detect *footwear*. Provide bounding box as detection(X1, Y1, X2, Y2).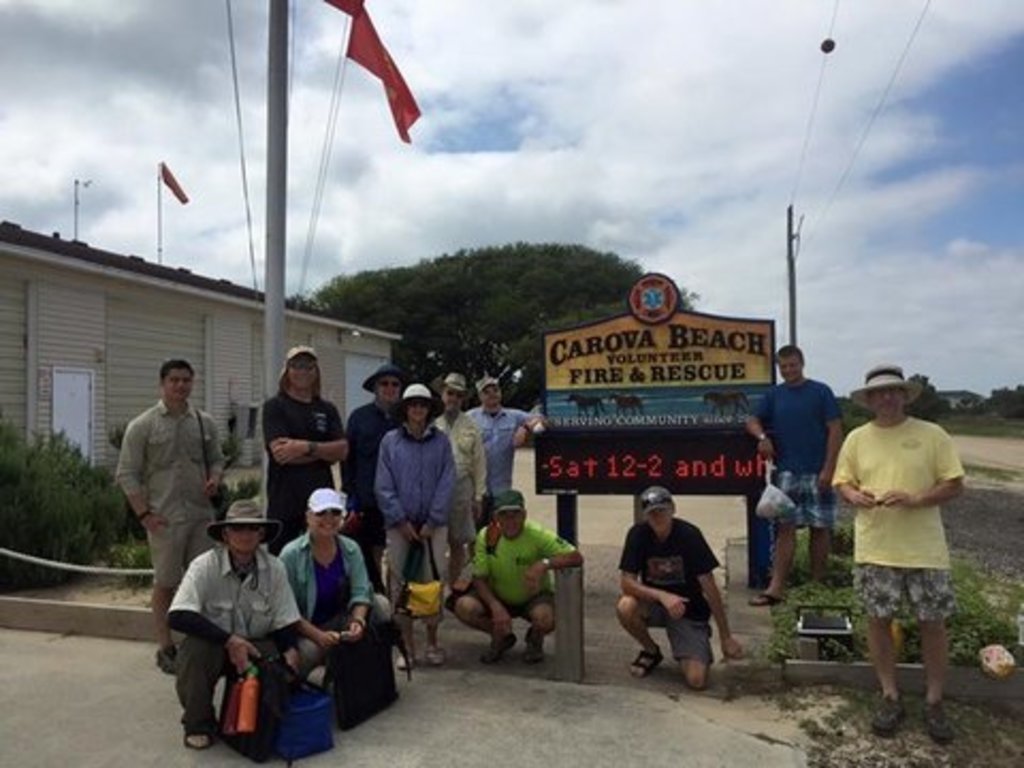
detection(151, 640, 179, 674).
